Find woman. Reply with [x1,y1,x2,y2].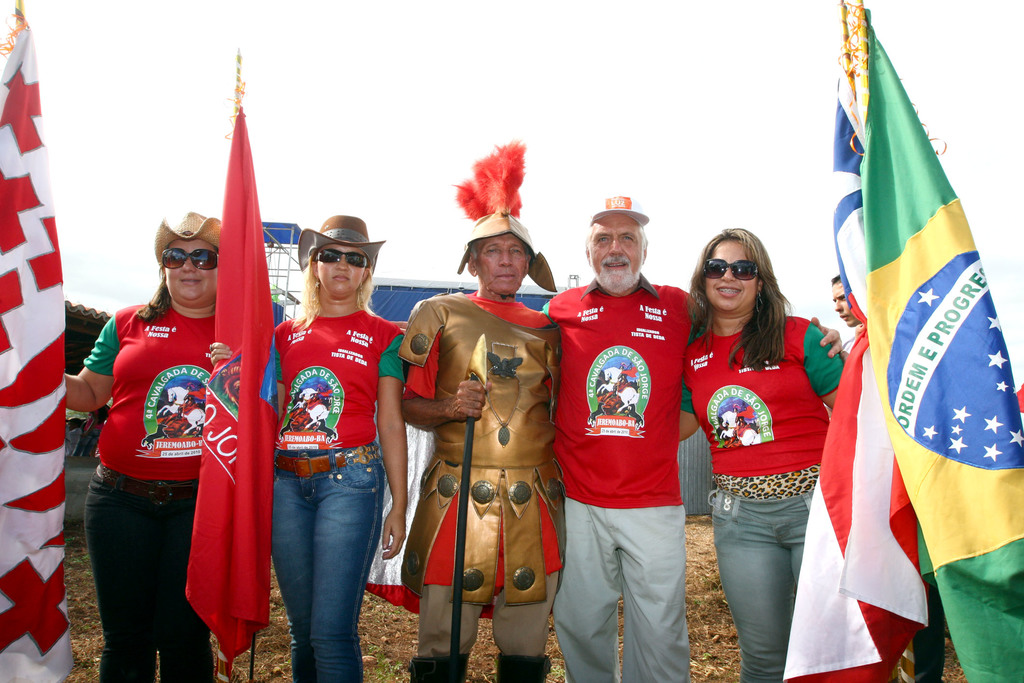
[689,224,852,682].
